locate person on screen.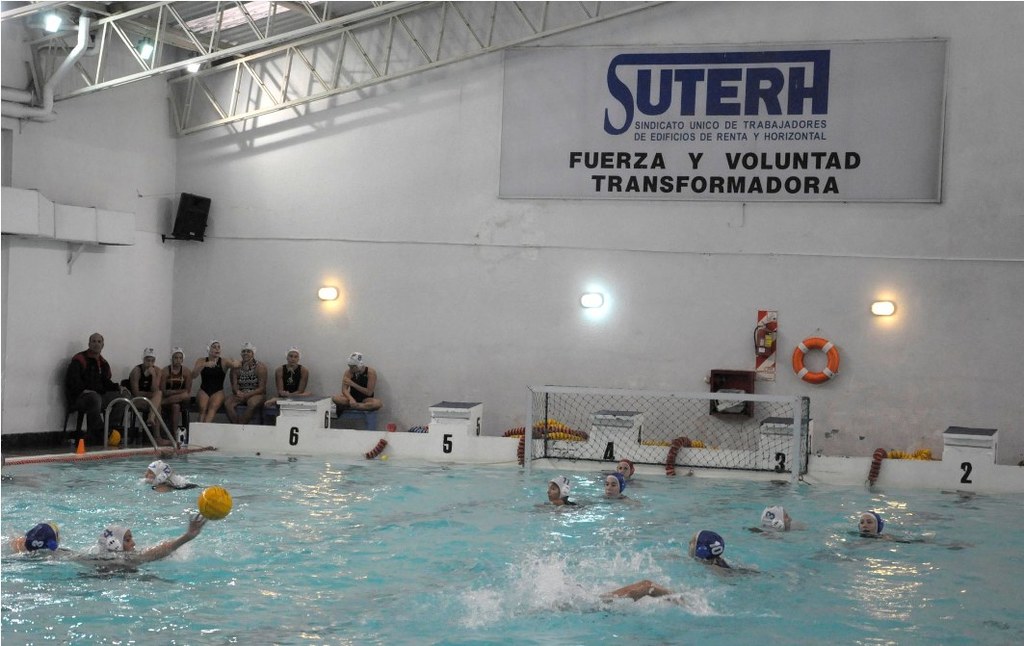
On screen at bbox=(611, 456, 634, 487).
